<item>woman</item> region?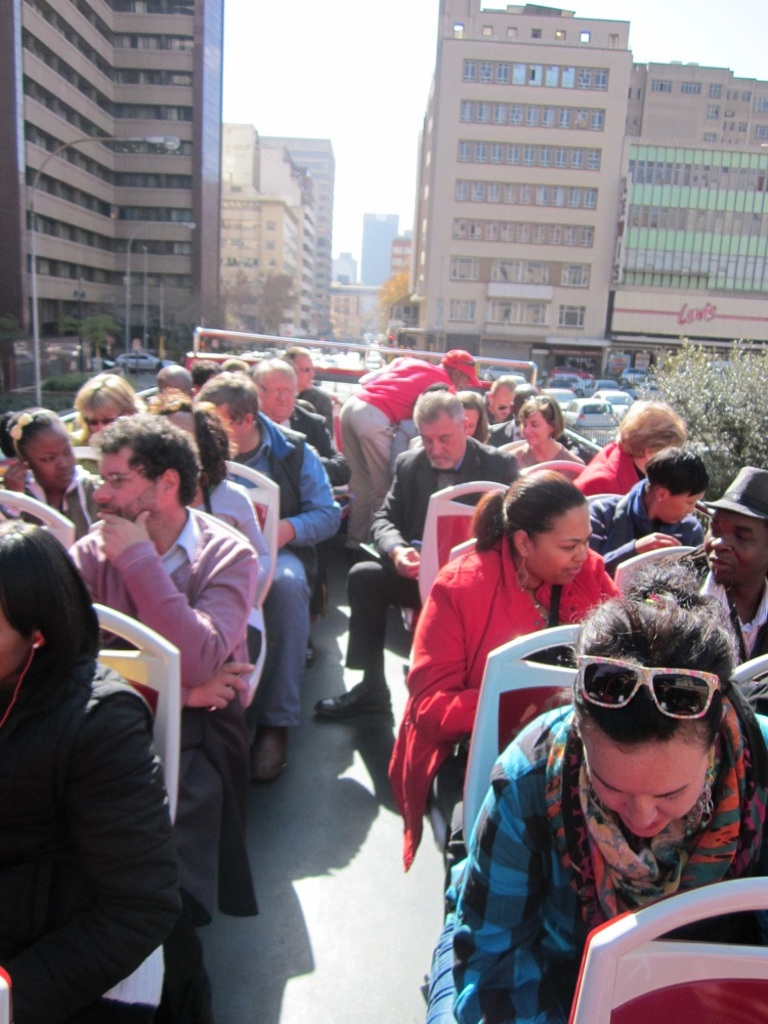
(494, 390, 575, 469)
